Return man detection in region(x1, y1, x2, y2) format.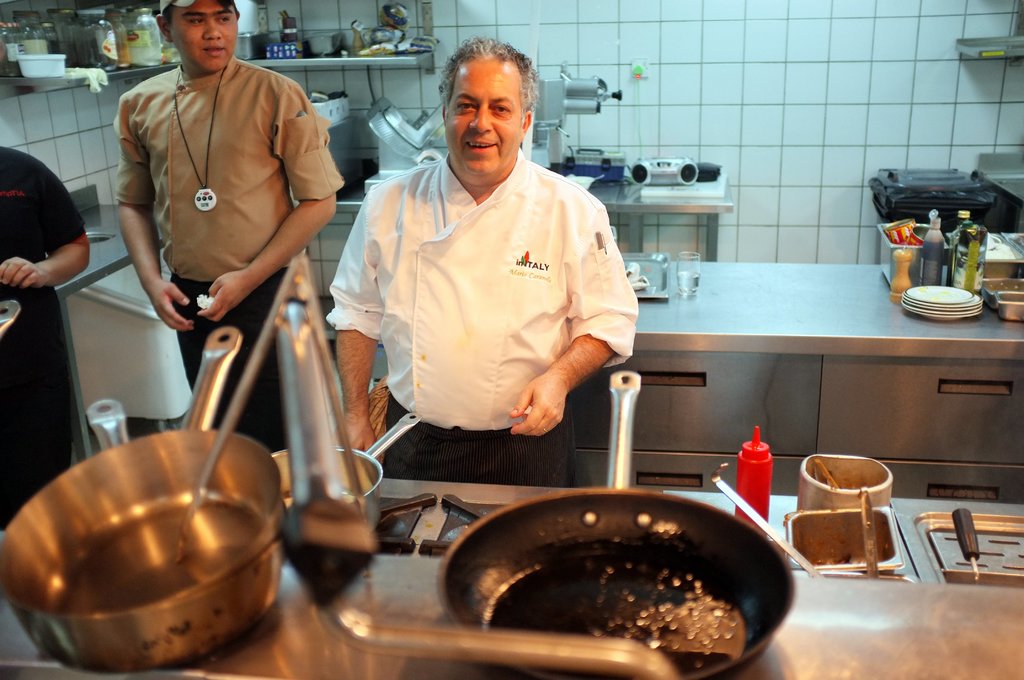
region(111, 0, 349, 450).
